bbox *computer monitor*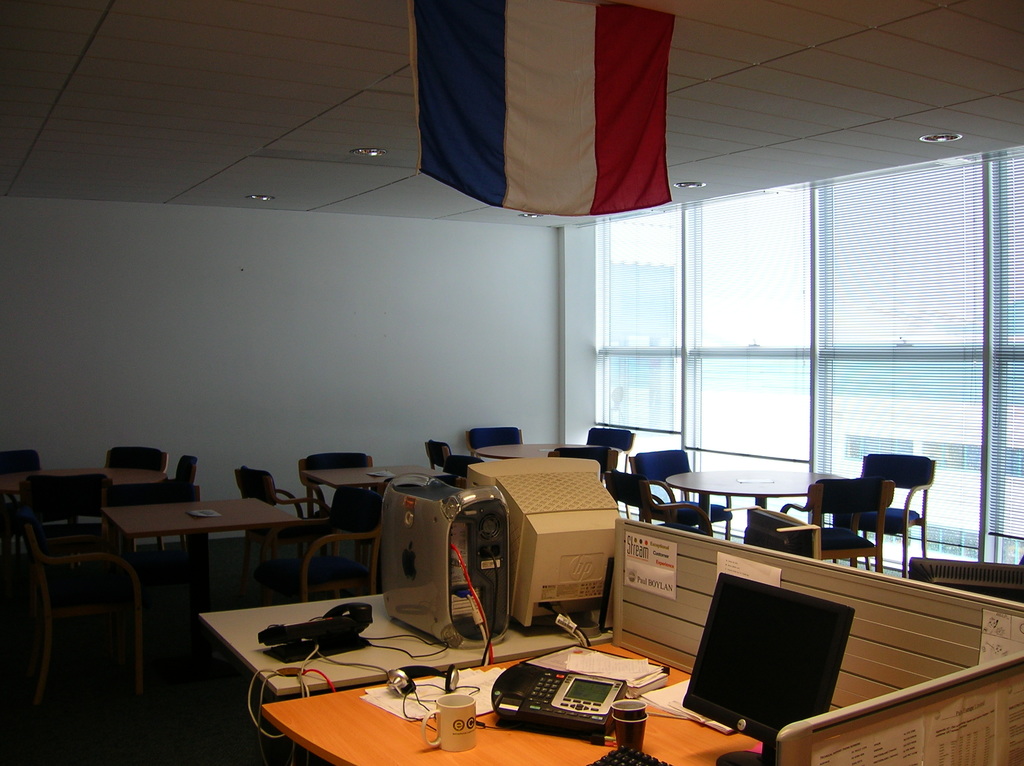
679,570,856,762
